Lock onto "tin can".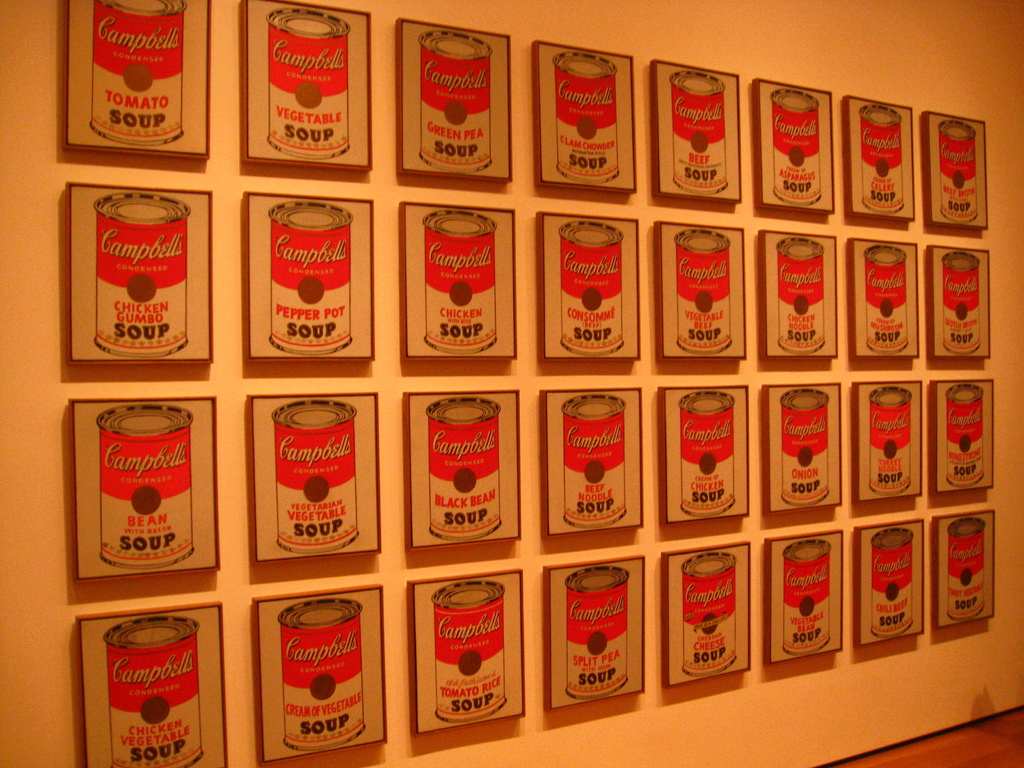
Locked: [429,392,501,542].
